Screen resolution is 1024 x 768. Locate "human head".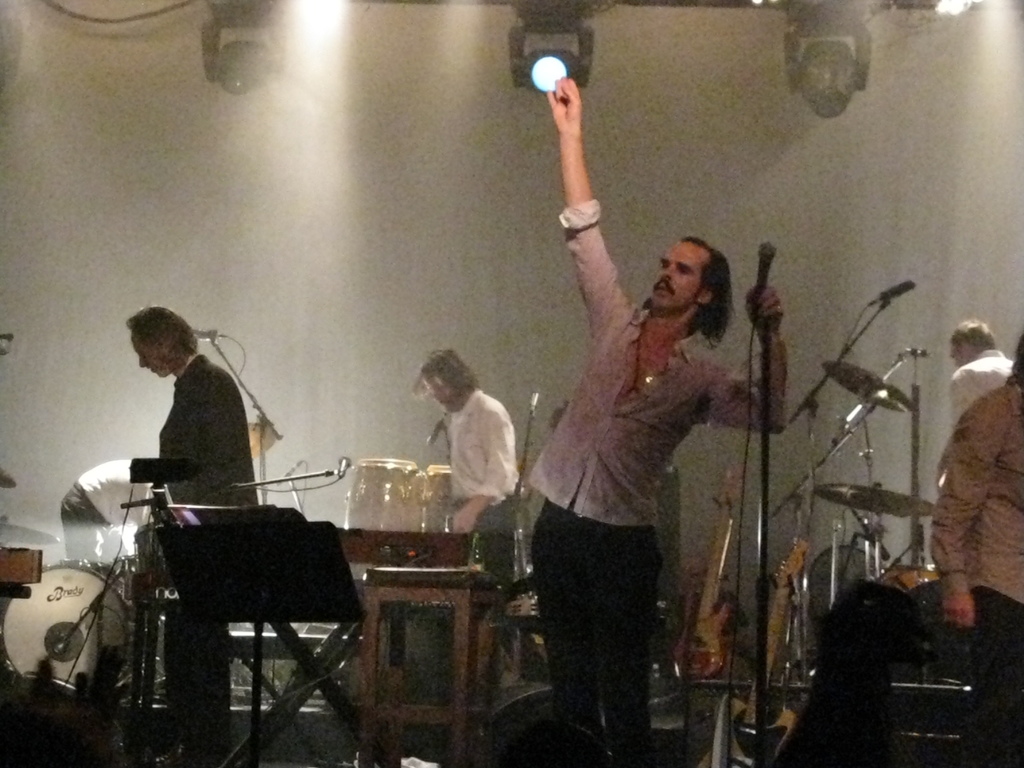
bbox(129, 305, 199, 379).
